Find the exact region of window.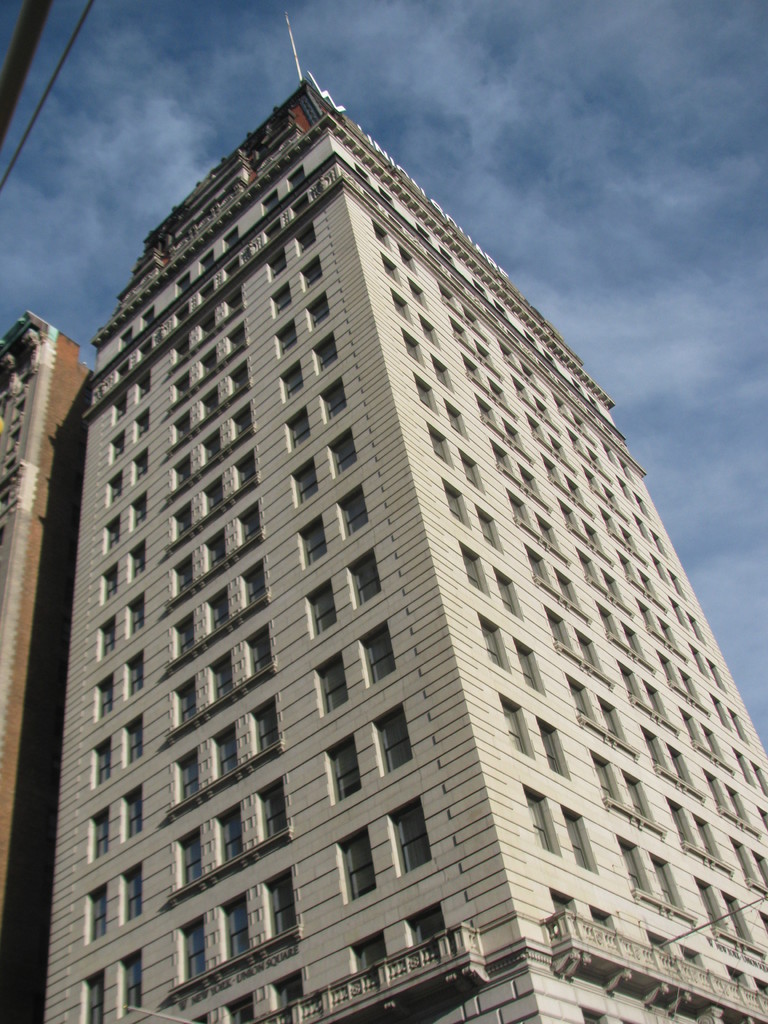
Exact region: {"x1": 646, "y1": 927, "x2": 672, "y2": 958}.
